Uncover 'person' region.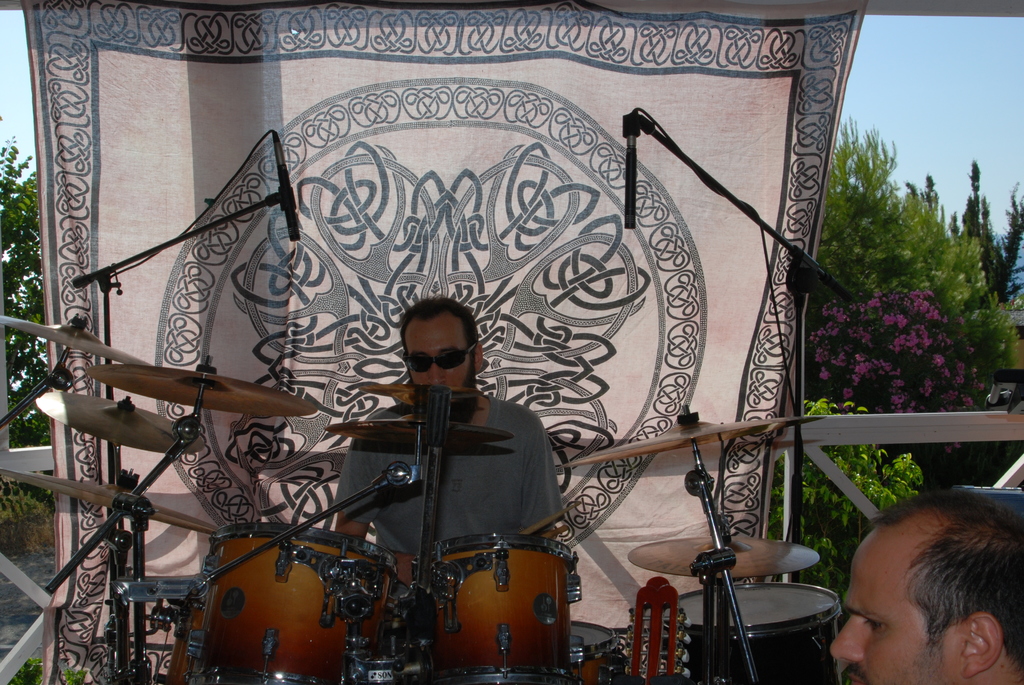
Uncovered: left=828, top=492, right=1023, bottom=684.
